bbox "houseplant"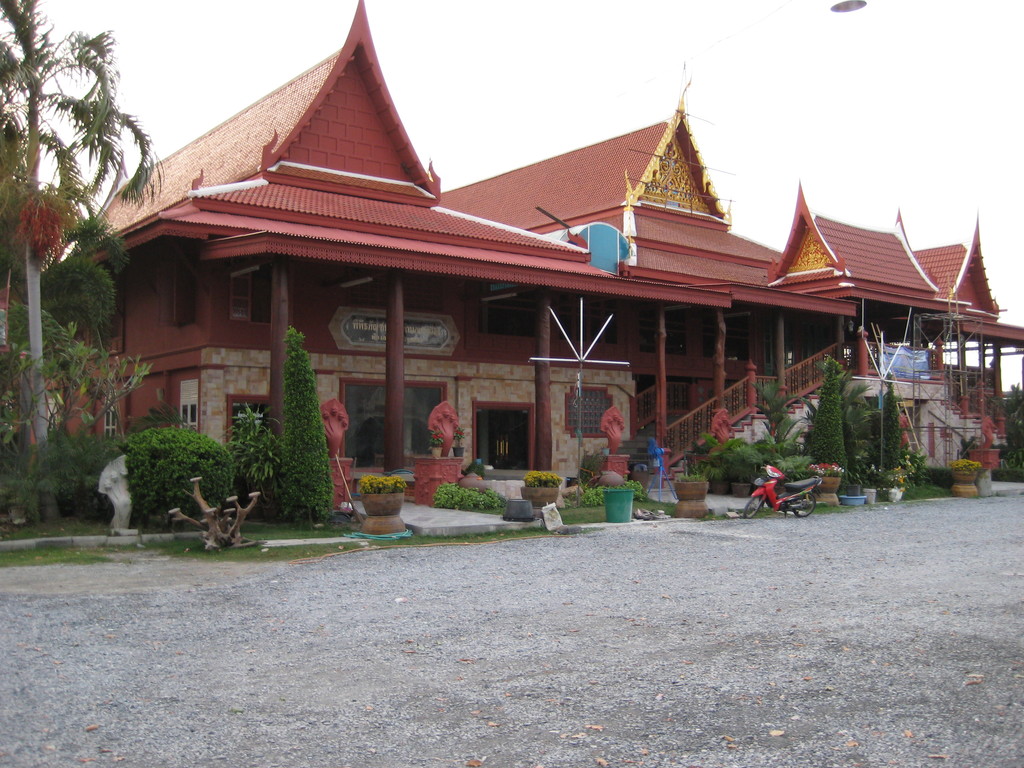
select_region(805, 463, 845, 506)
